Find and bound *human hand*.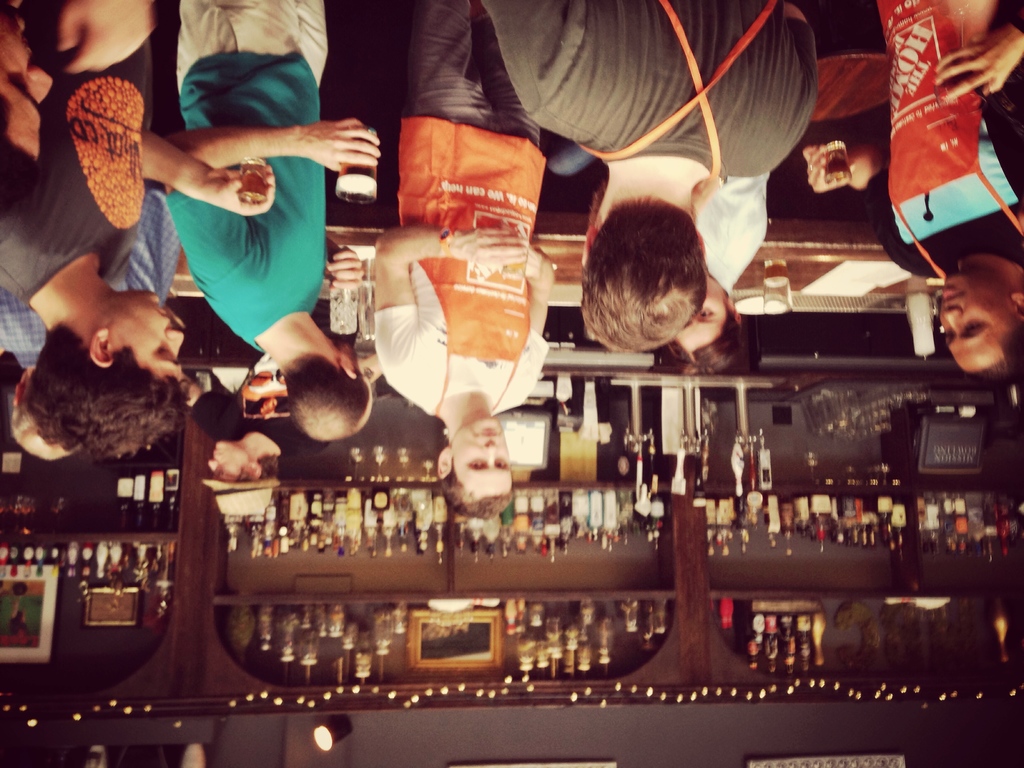
Bound: bbox=[56, 0, 157, 77].
